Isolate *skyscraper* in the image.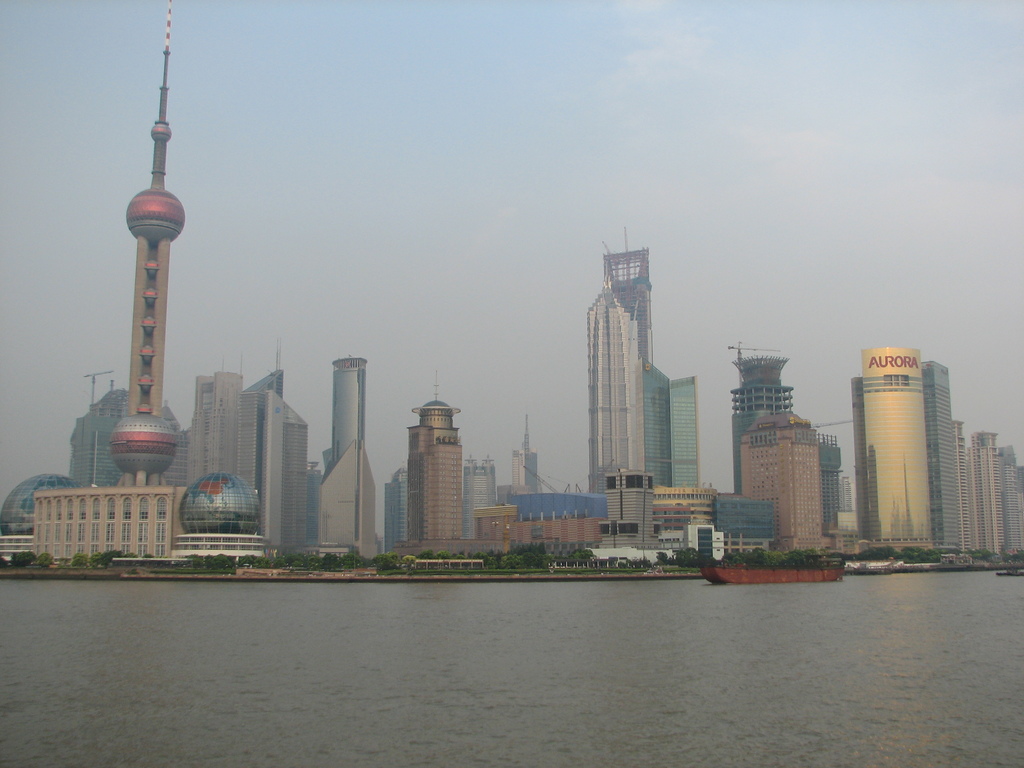
Isolated region: BBox(310, 349, 387, 550).
